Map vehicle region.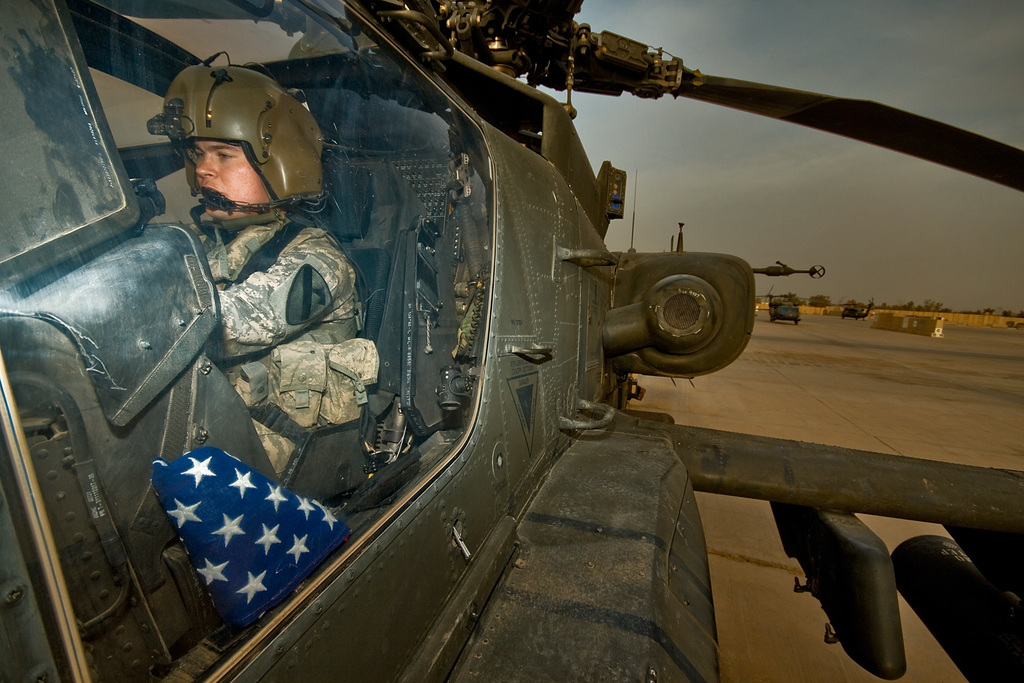
Mapped to select_region(769, 299, 799, 324).
